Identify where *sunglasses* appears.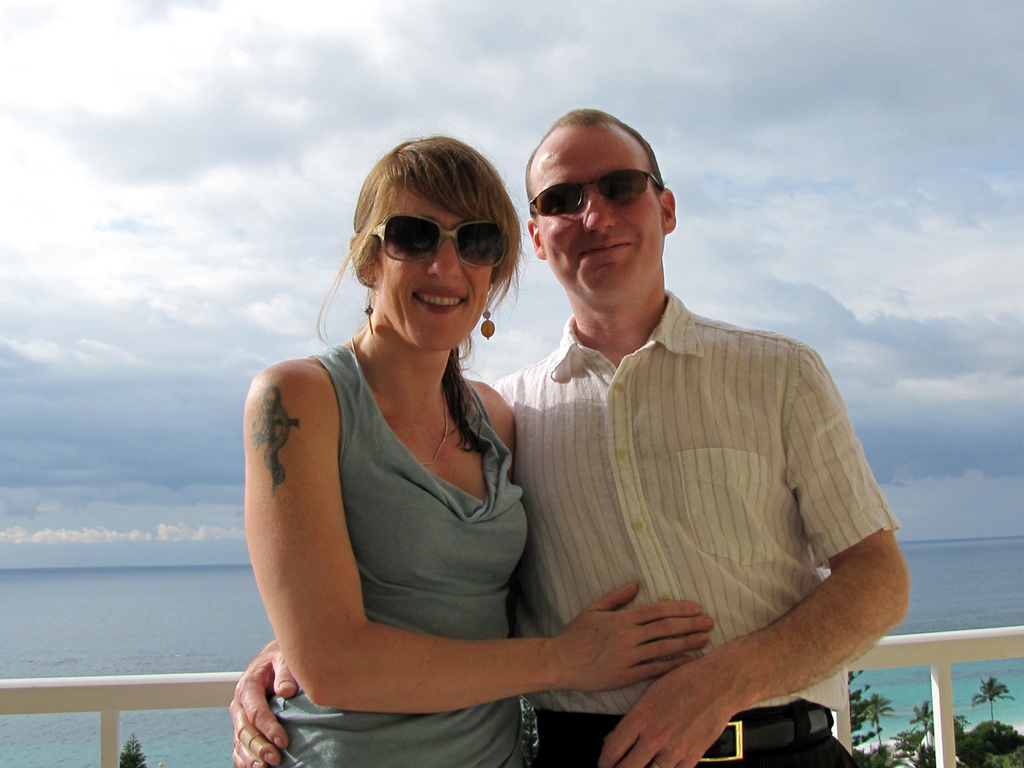
Appears at <region>523, 169, 664, 214</region>.
